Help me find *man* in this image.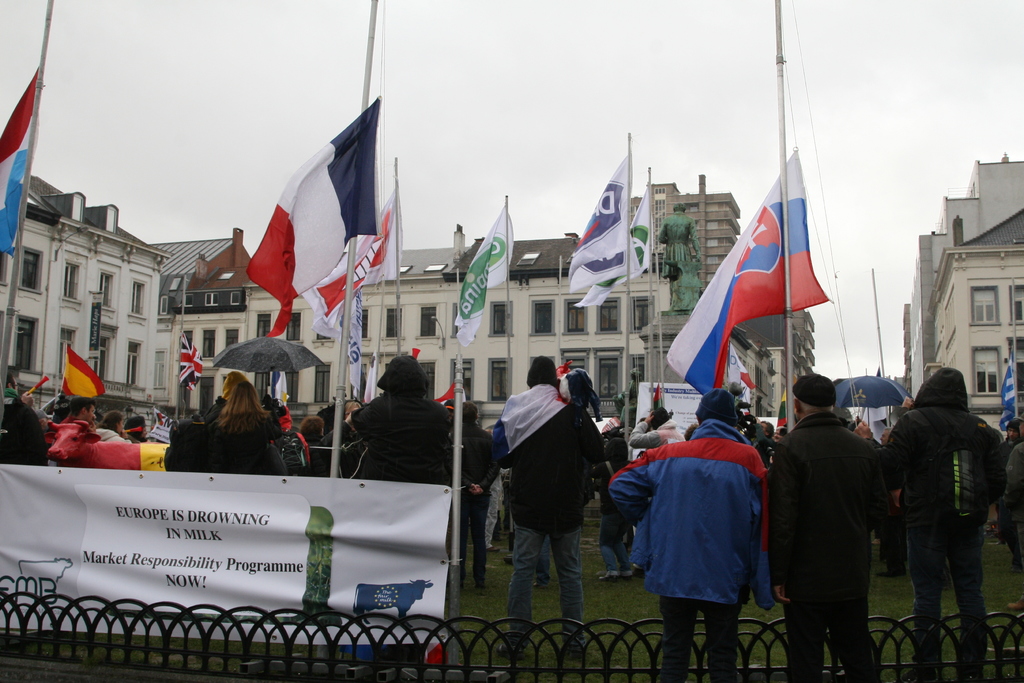
Found it: 610,388,774,676.
